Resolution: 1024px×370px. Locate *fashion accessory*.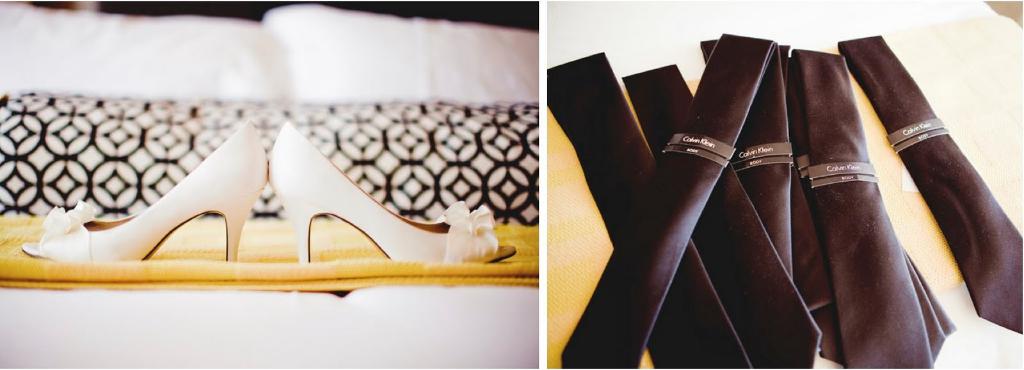
box=[22, 120, 266, 259].
